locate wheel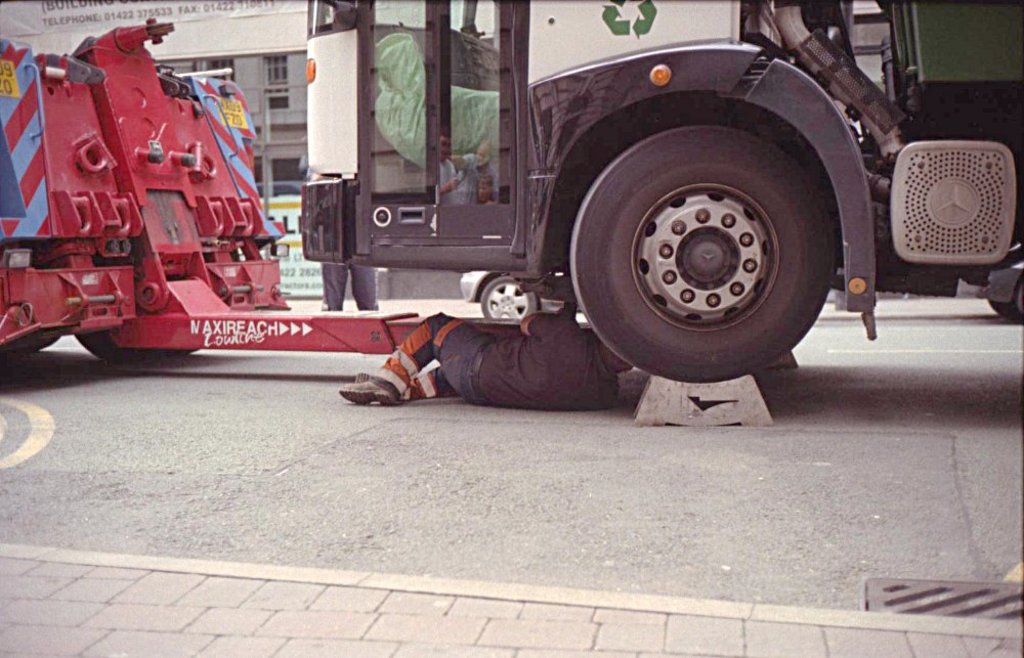
(left=77, top=325, right=158, bottom=365)
